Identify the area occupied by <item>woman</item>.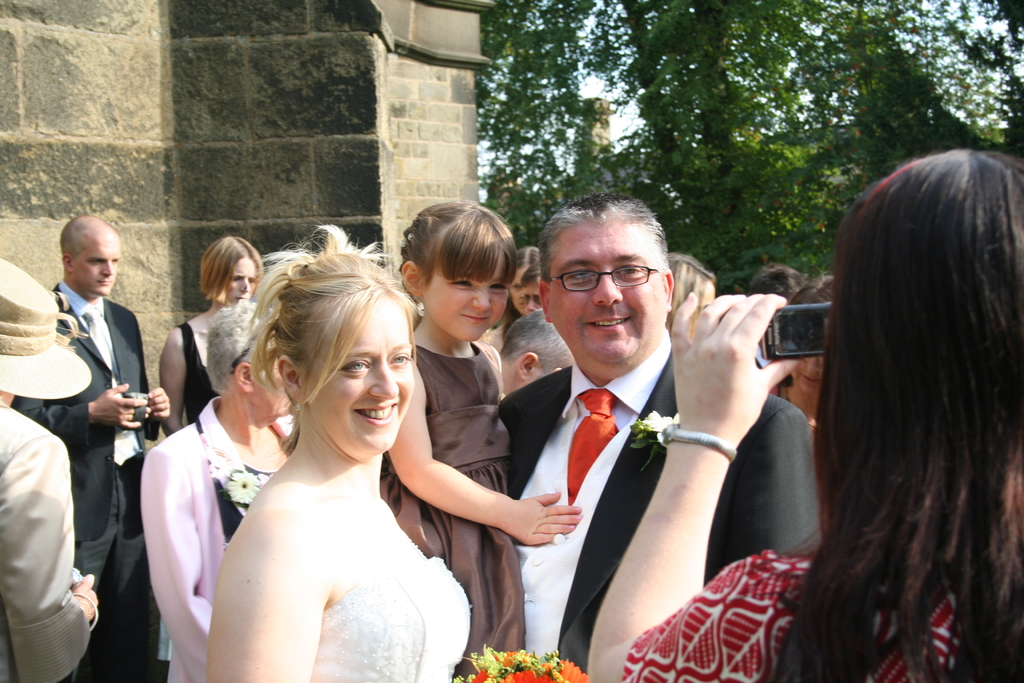
Area: detection(156, 232, 268, 440).
